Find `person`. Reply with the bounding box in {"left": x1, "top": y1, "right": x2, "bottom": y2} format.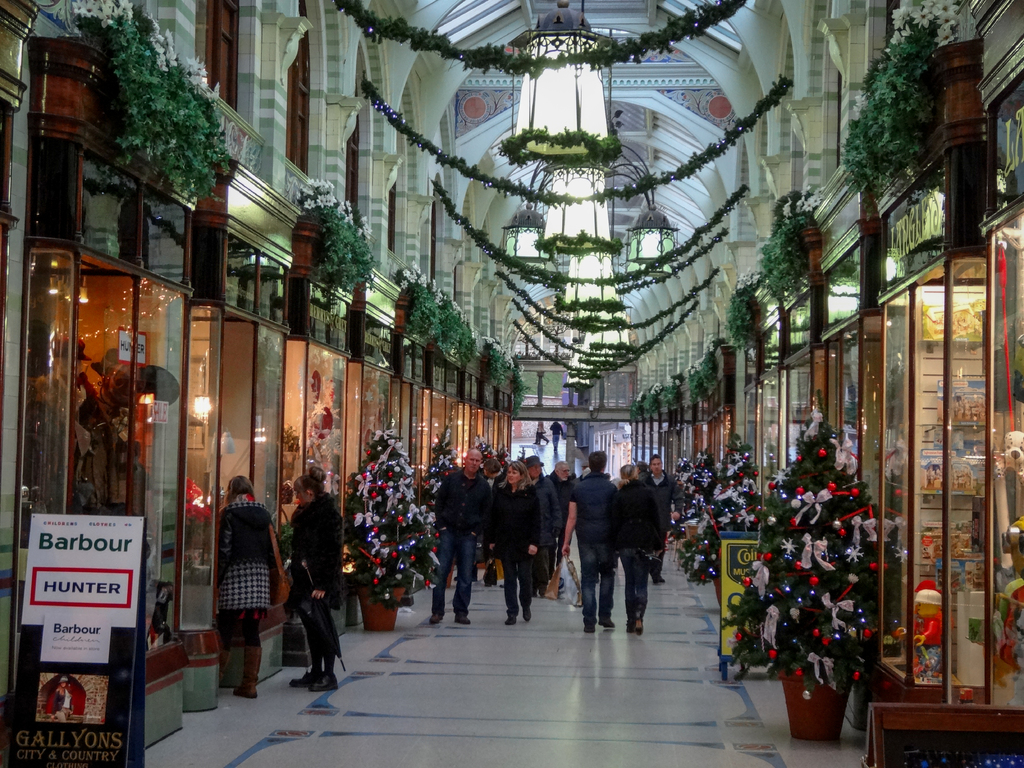
{"left": 559, "top": 451, "right": 625, "bottom": 630}.
